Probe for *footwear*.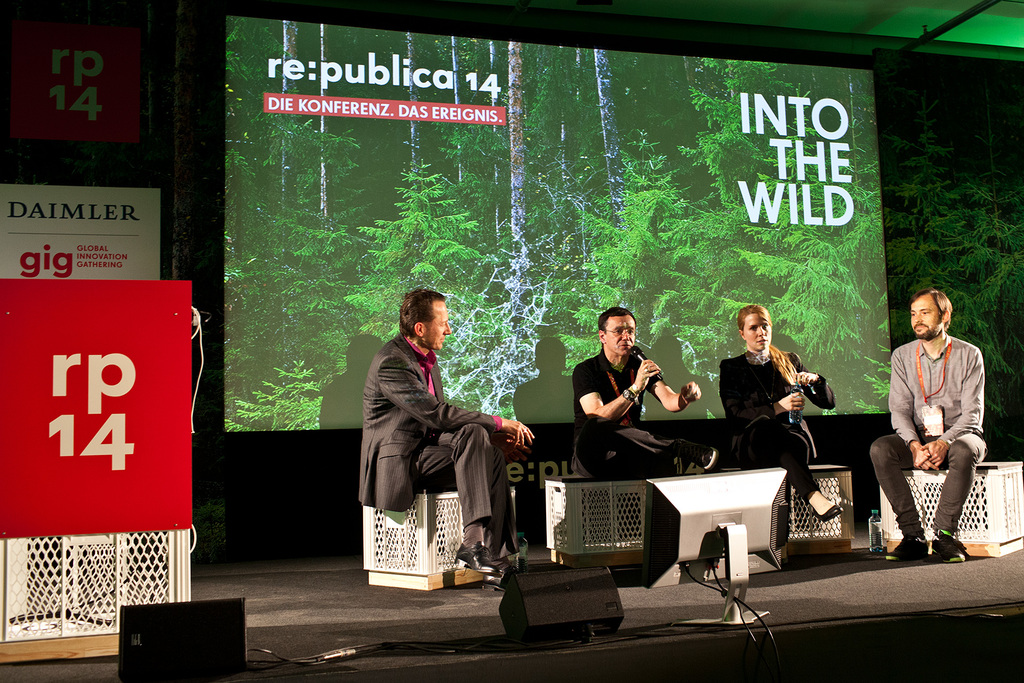
Probe result: <bbox>931, 529, 965, 564</bbox>.
